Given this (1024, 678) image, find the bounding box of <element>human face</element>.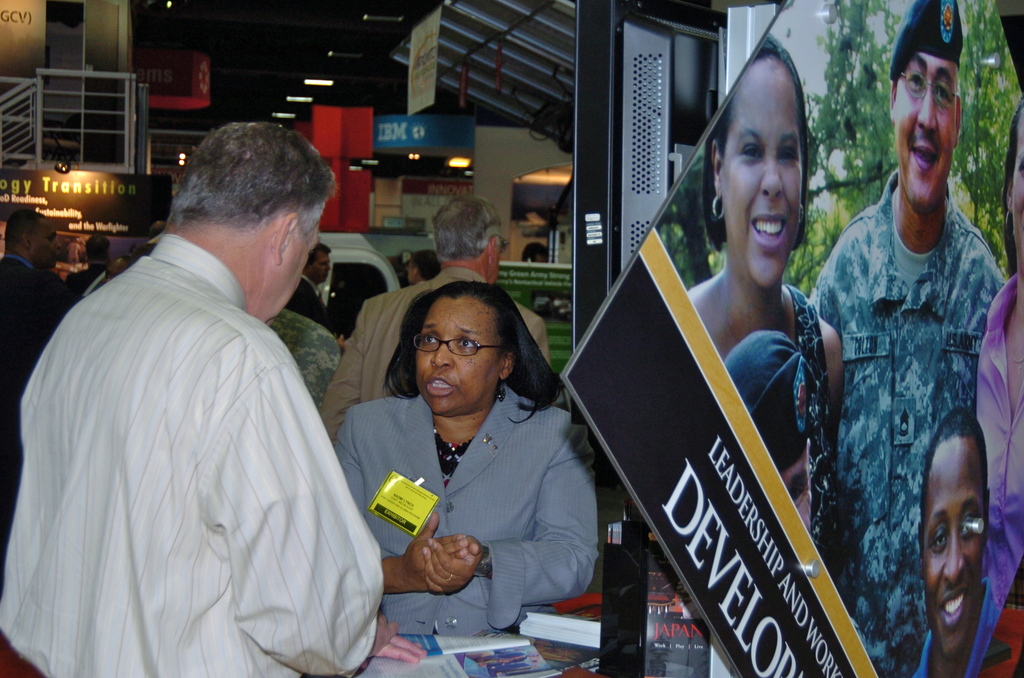
box(416, 297, 493, 414).
